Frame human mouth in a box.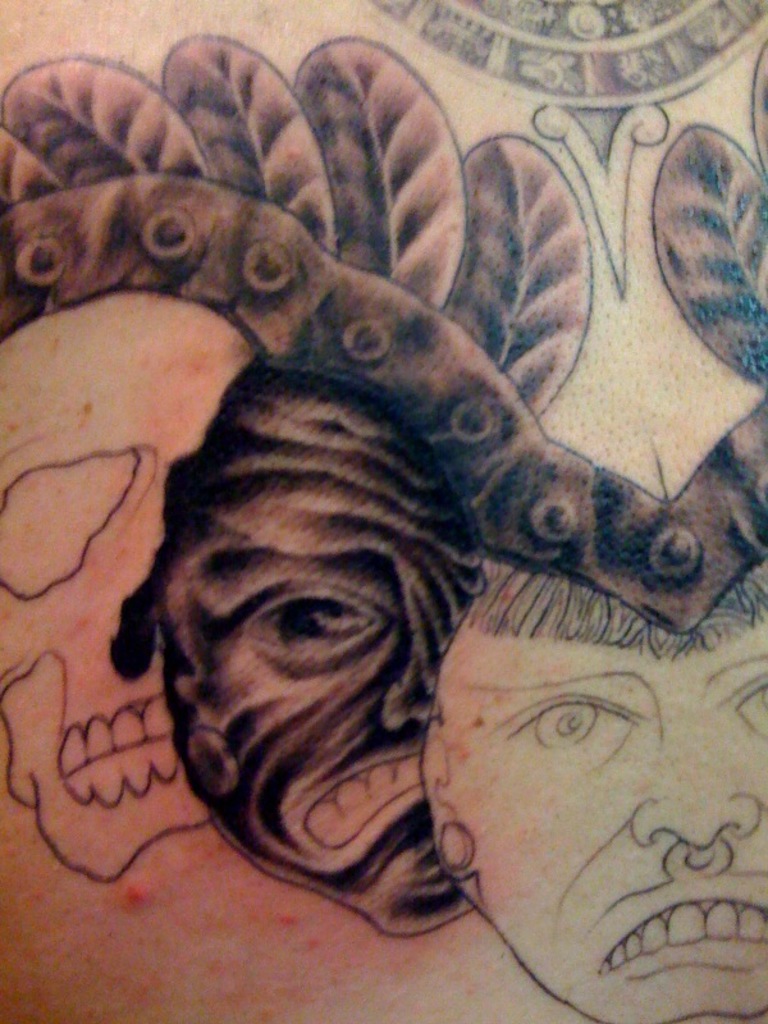
<region>296, 748, 422, 846</region>.
